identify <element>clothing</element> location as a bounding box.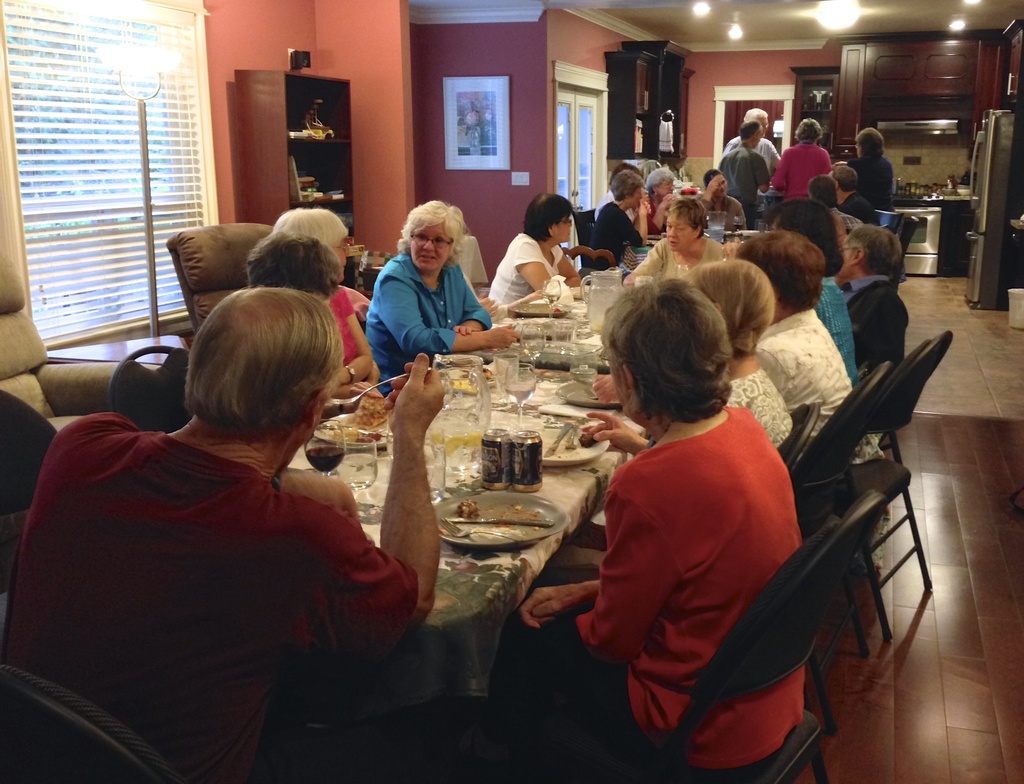
0,413,419,782.
